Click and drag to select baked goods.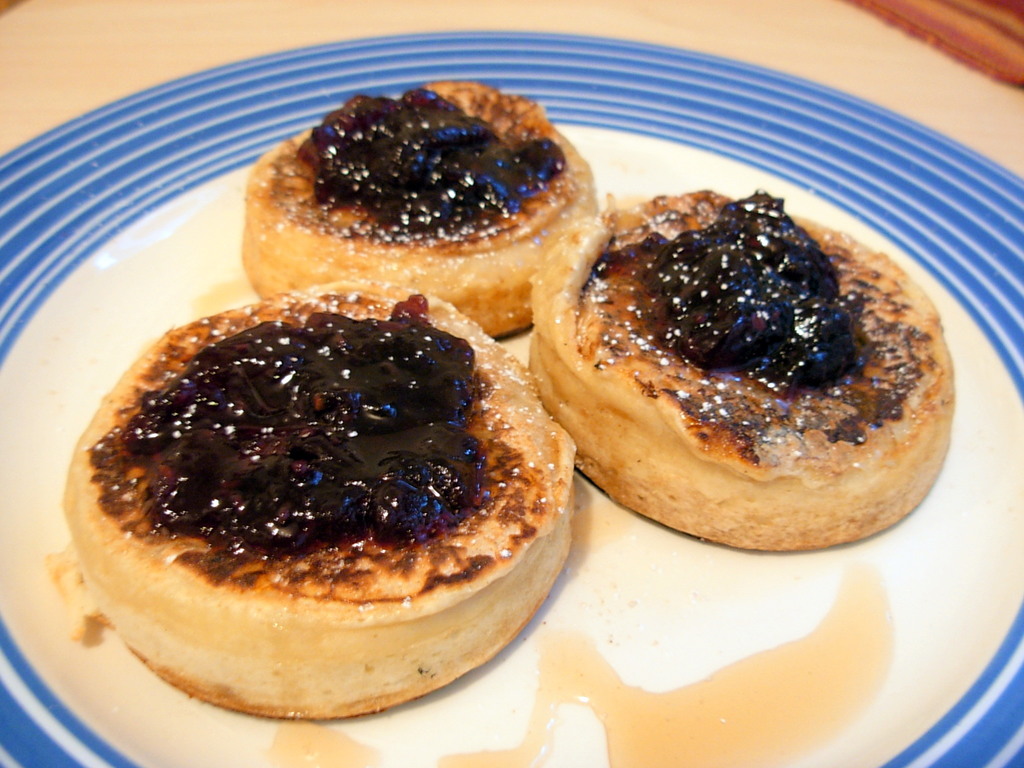
Selection: Rect(554, 150, 952, 582).
